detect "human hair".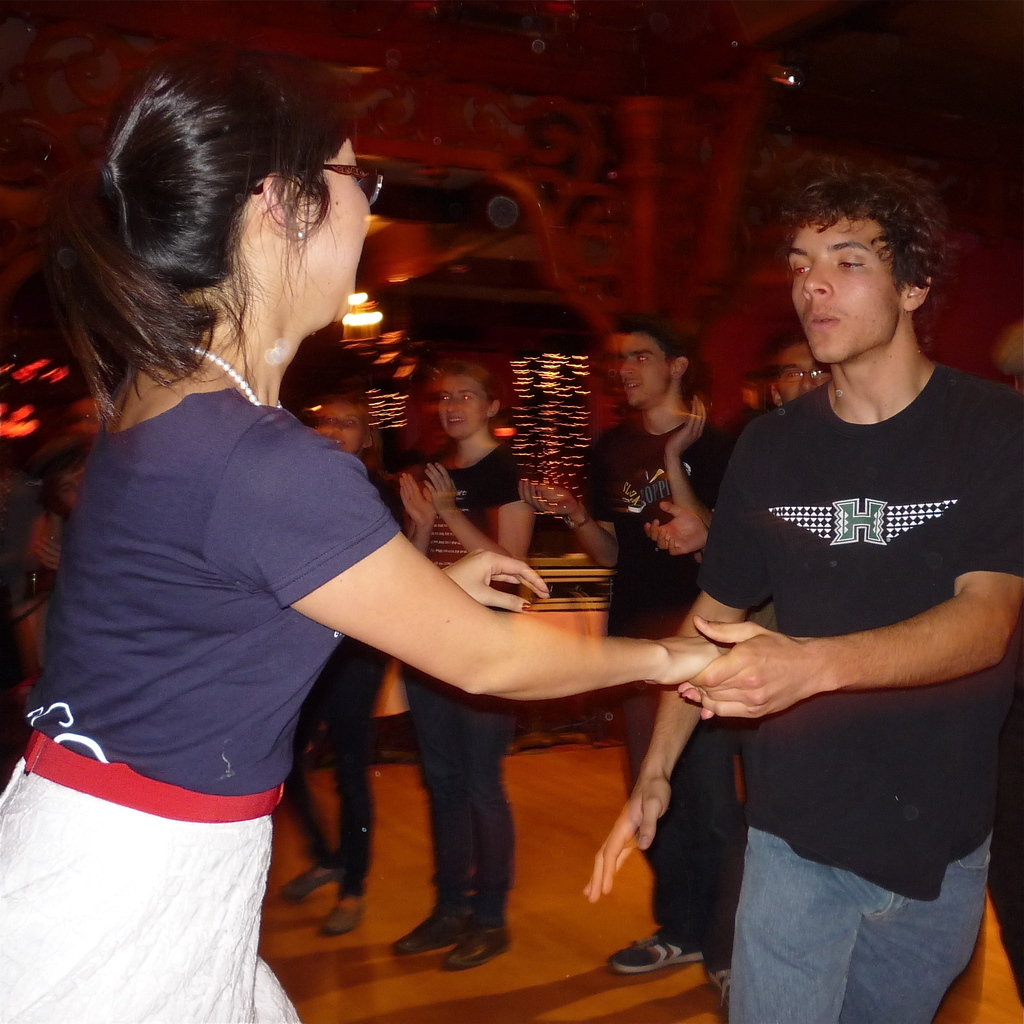
Detected at {"x1": 436, "y1": 353, "x2": 500, "y2": 407}.
